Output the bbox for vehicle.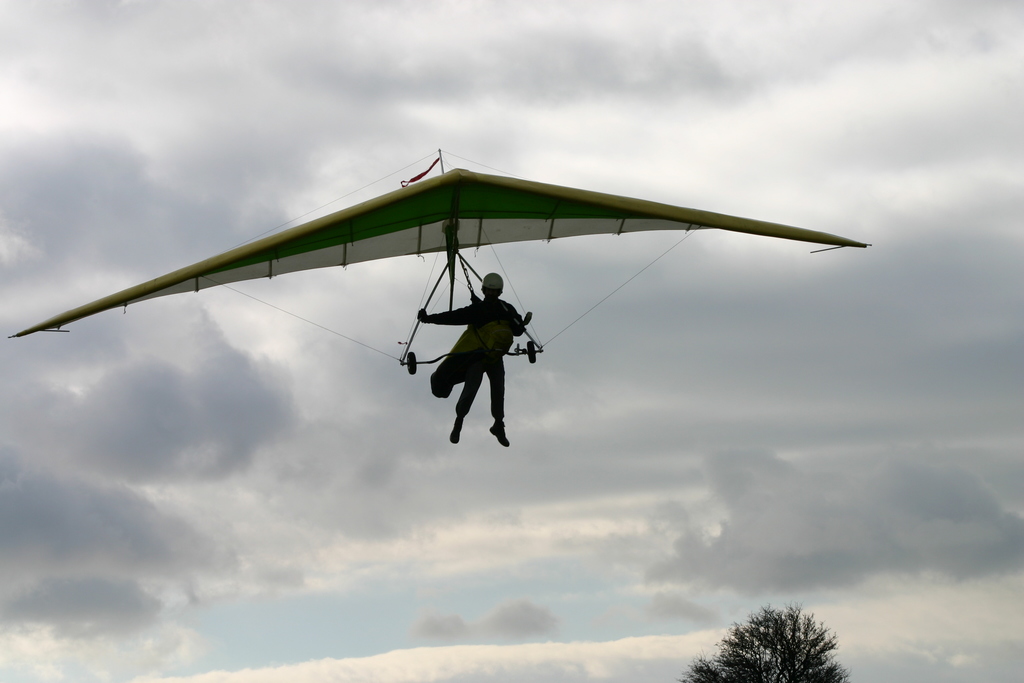
<bbox>68, 151, 803, 448</bbox>.
